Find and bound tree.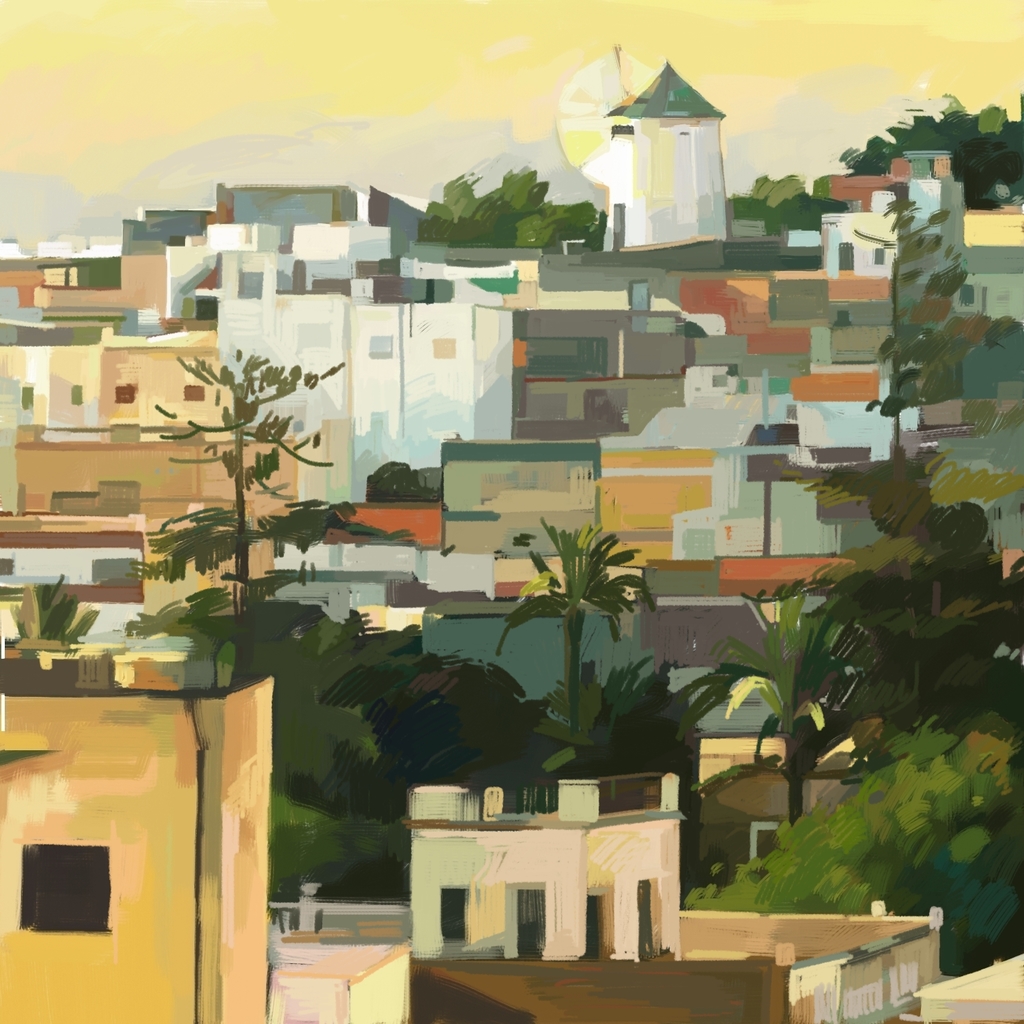
Bound: BBox(733, 170, 843, 238).
